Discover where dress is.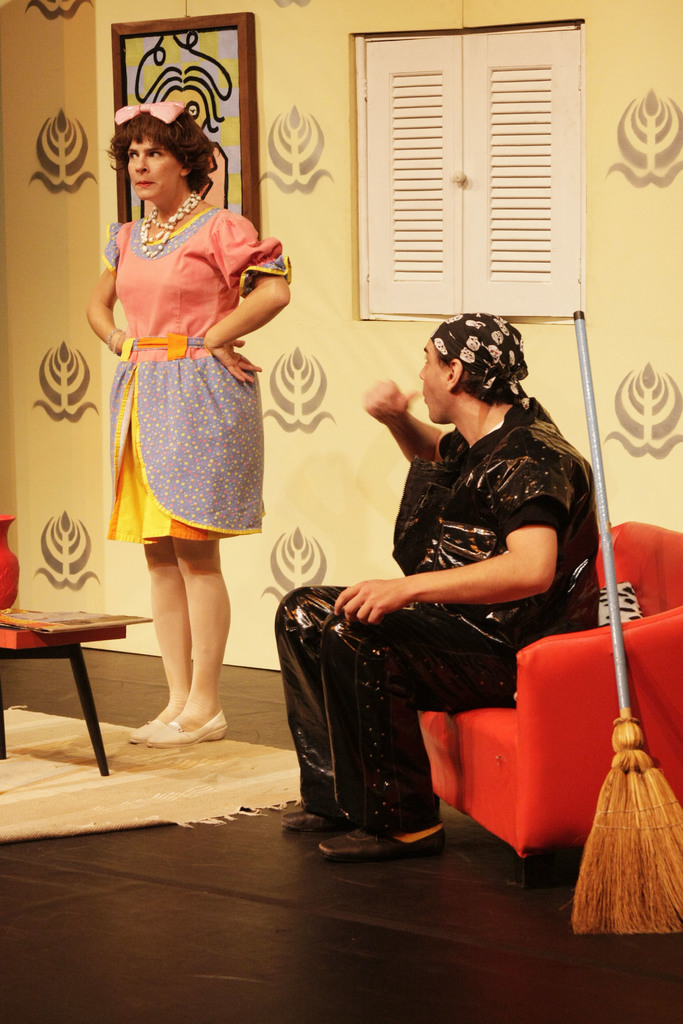
Discovered at <region>104, 195, 290, 547</region>.
